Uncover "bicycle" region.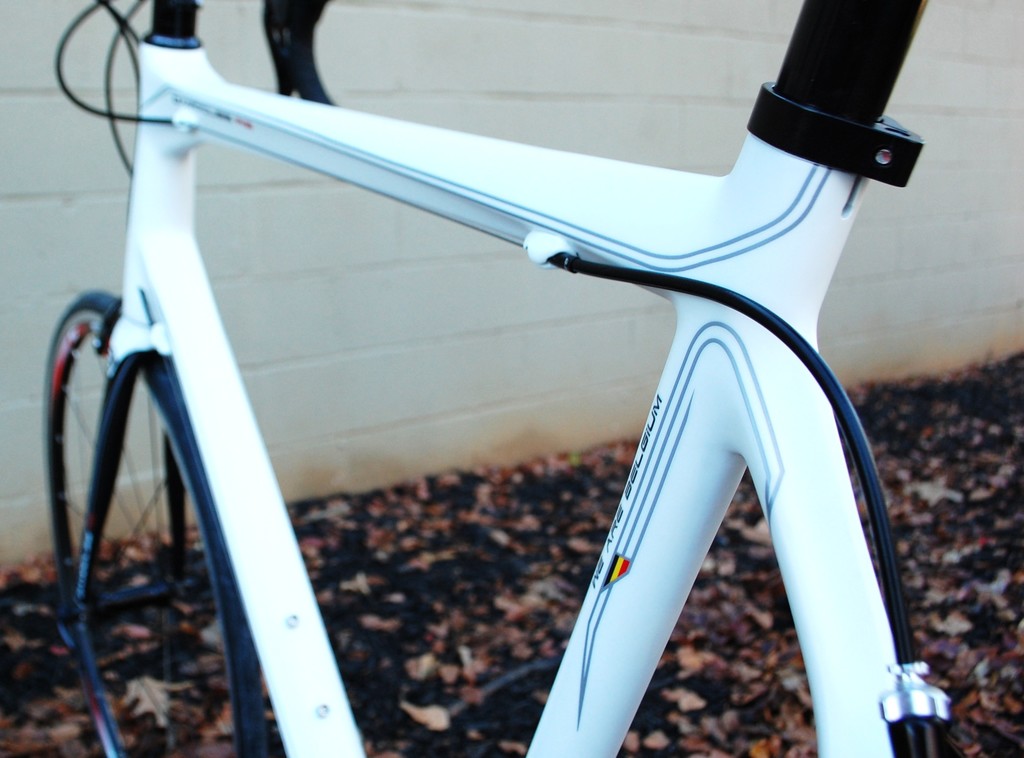
Uncovered: <box>47,0,953,757</box>.
